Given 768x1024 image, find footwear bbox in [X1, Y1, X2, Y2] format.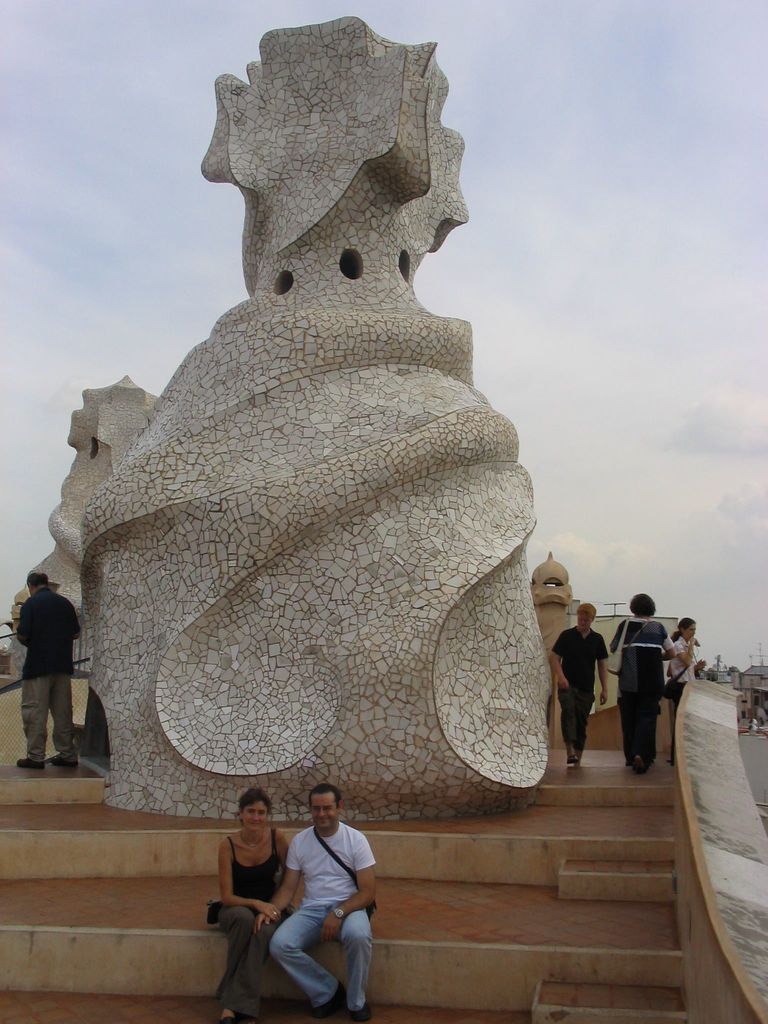
[348, 1004, 374, 1023].
